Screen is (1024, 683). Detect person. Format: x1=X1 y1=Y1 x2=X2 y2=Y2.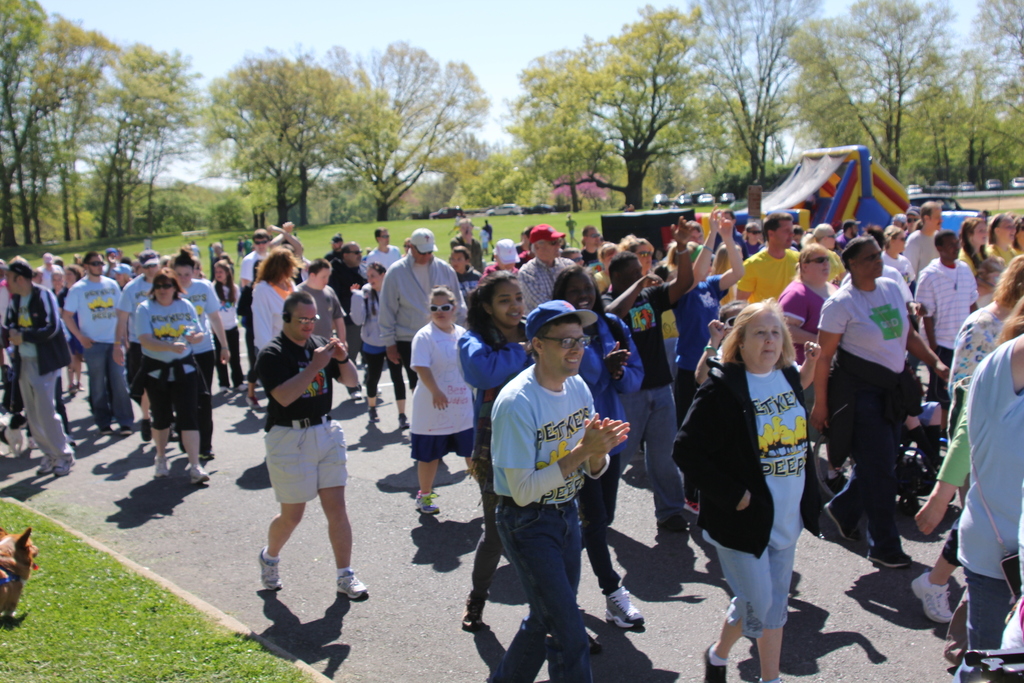
x1=479 y1=226 x2=490 y2=254.
